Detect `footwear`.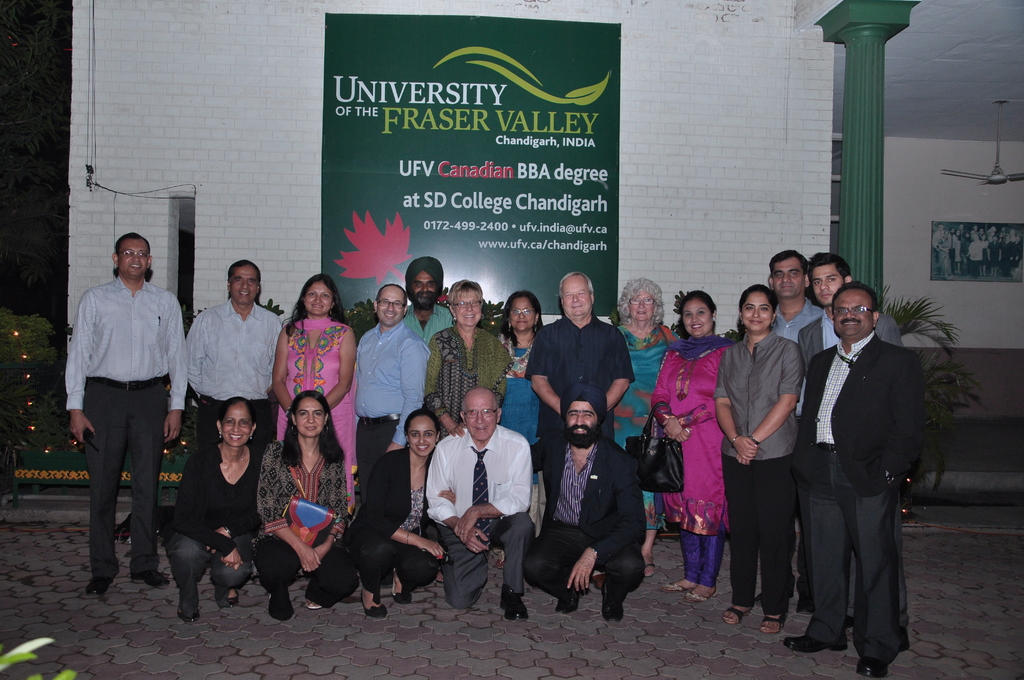
Detected at 680/588/719/605.
